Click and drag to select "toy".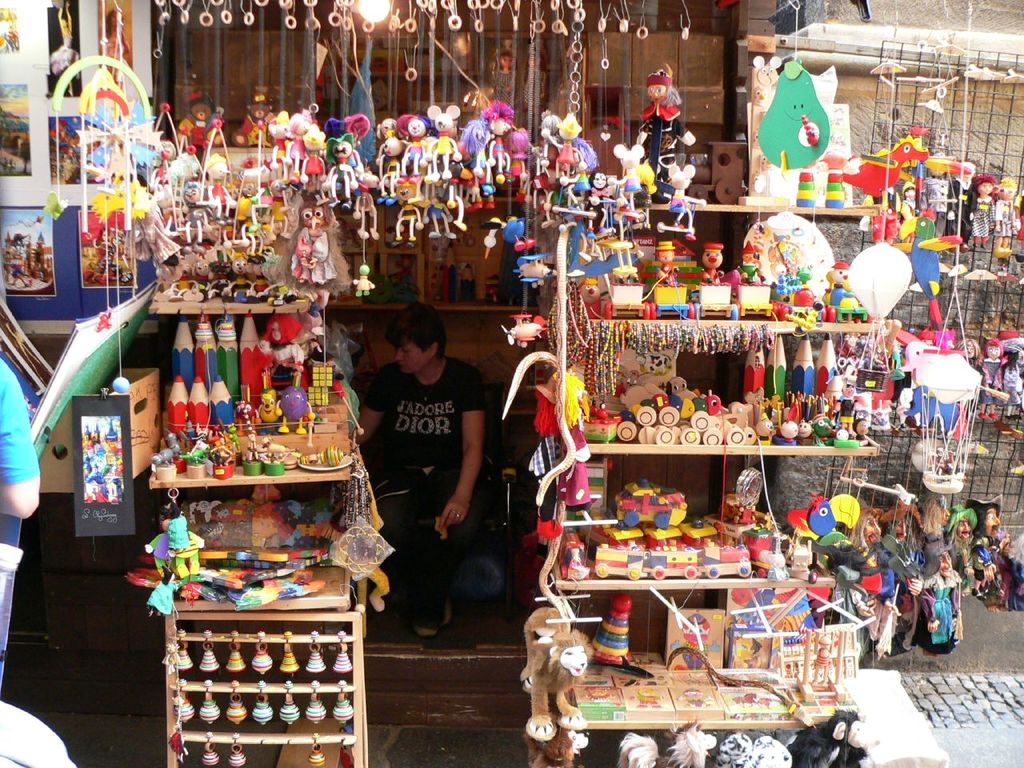
Selection: (left=166, top=688, right=198, bottom=726).
